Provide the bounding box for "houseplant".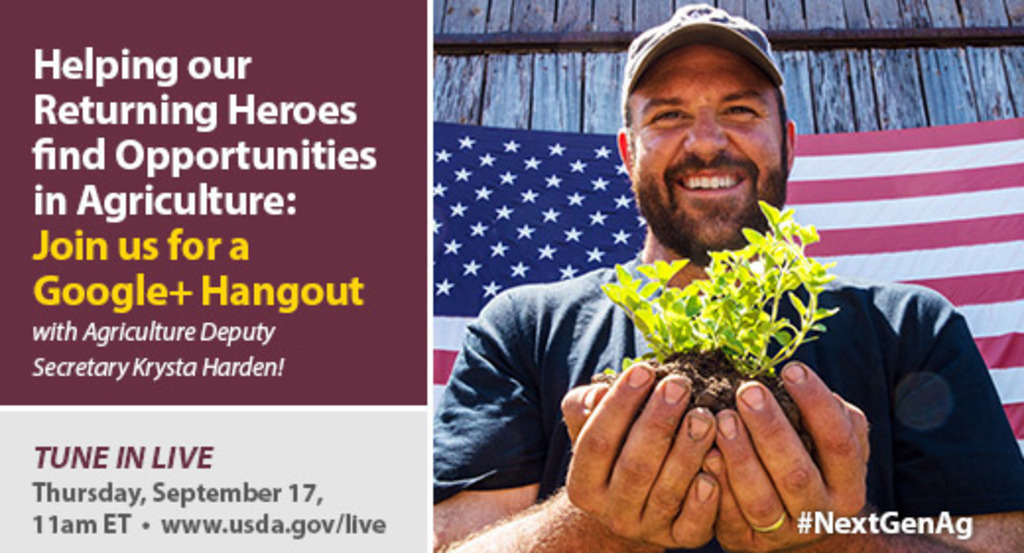
left=593, top=201, right=839, bottom=445.
